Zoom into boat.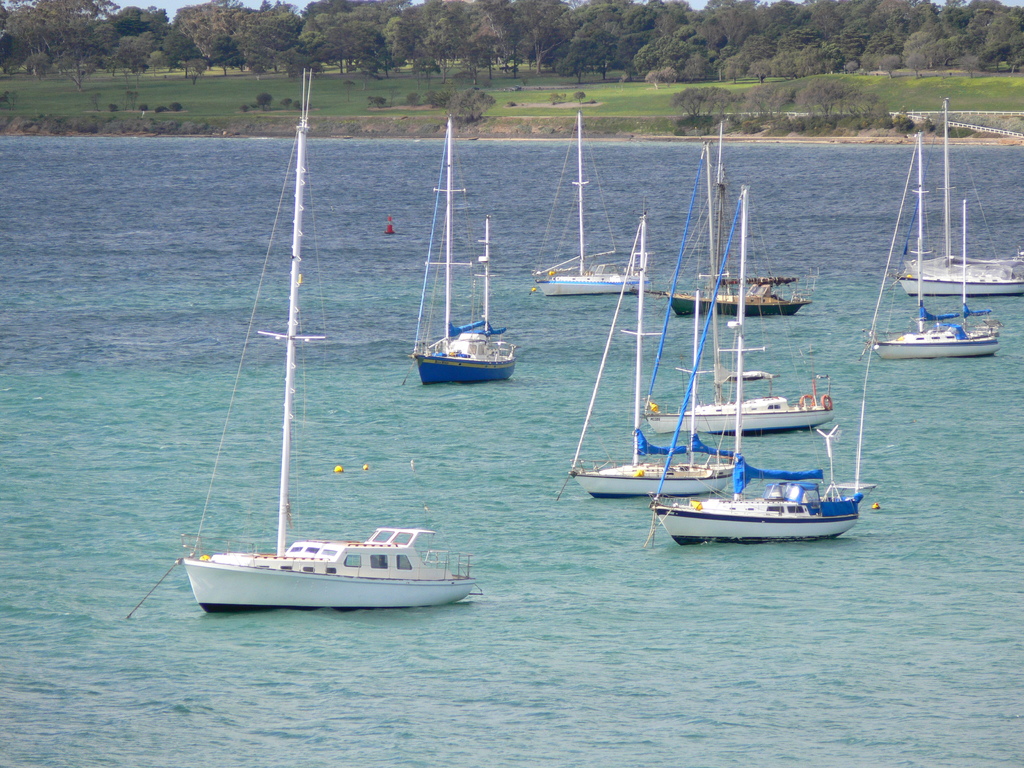
Zoom target: crop(646, 204, 838, 431).
